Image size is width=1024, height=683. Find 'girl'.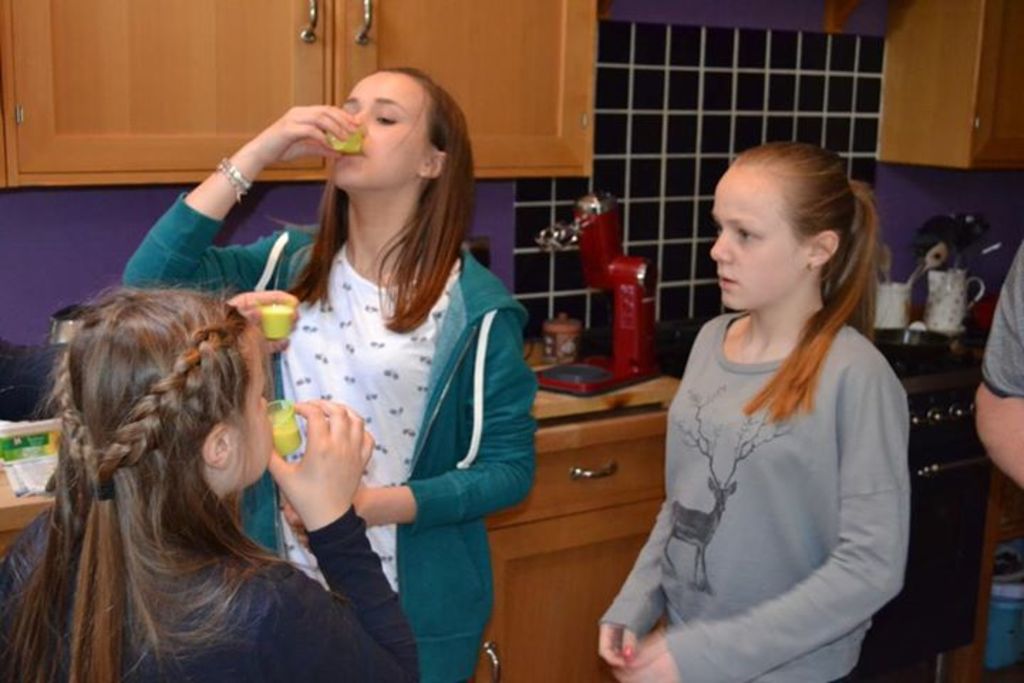
bbox(596, 142, 909, 682).
